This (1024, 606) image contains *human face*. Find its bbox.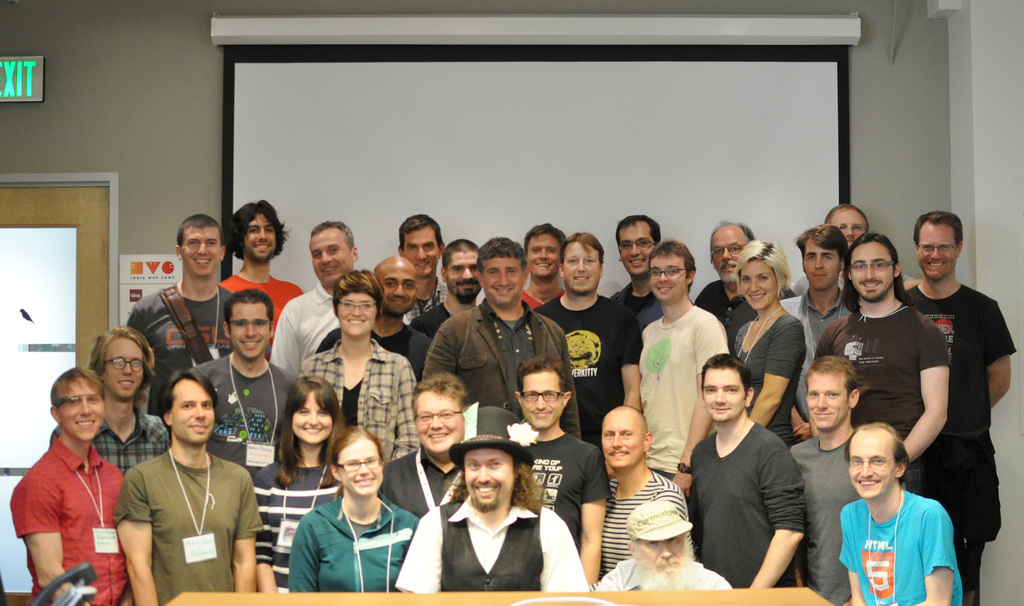
640:534:686:573.
